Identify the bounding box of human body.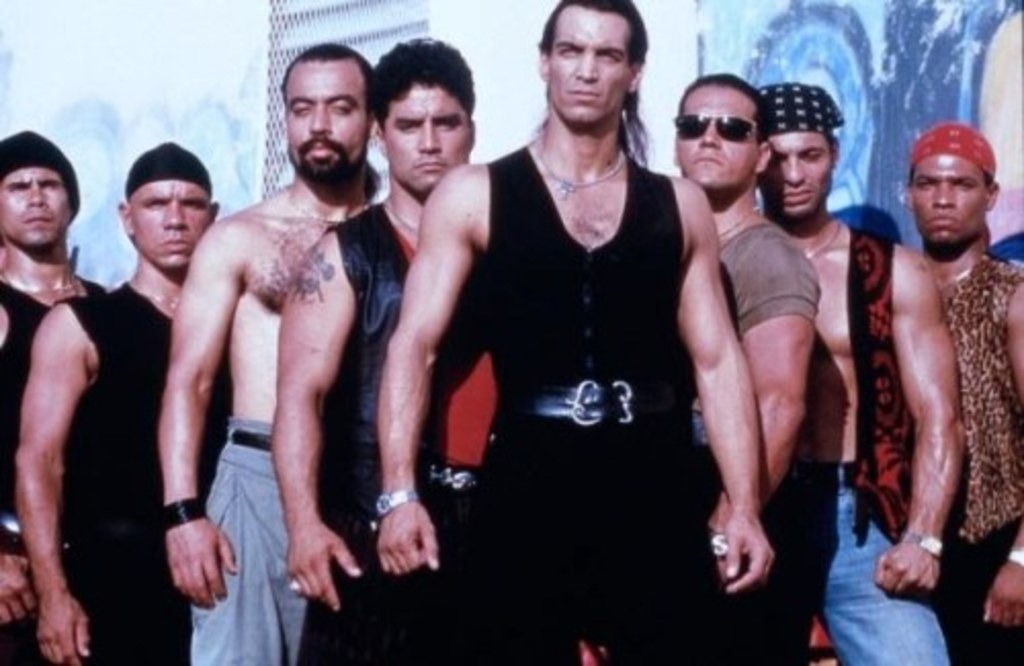
(x1=674, y1=70, x2=819, y2=664).
